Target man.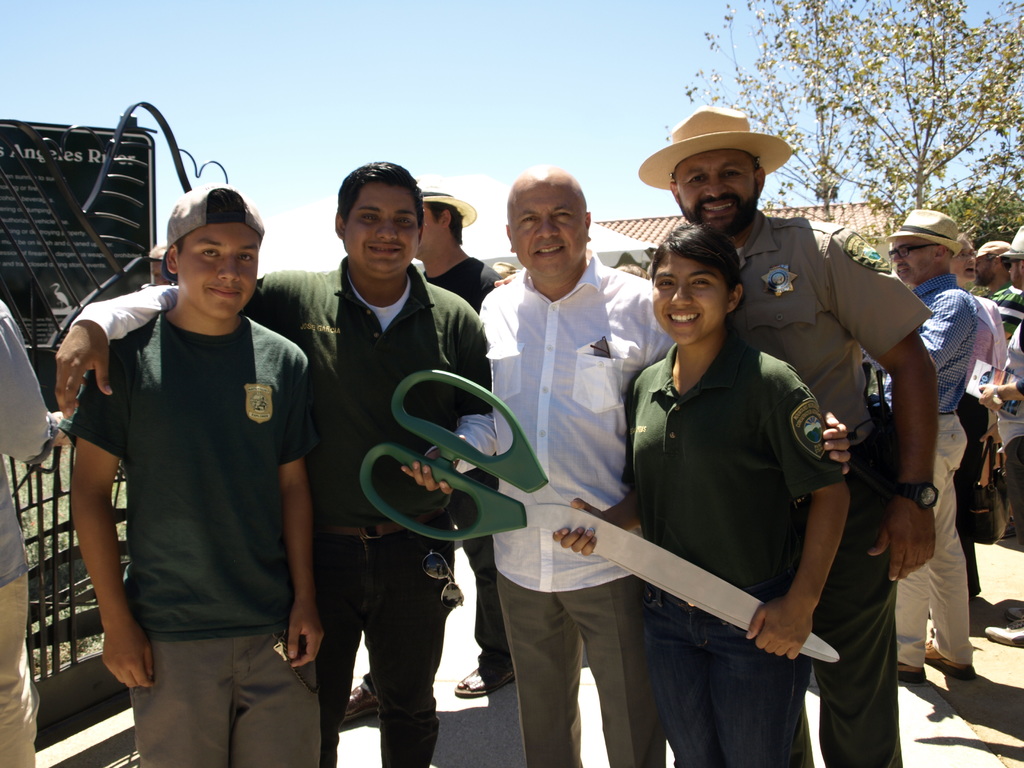
Target region: {"left": 54, "top": 160, "right": 490, "bottom": 767}.
